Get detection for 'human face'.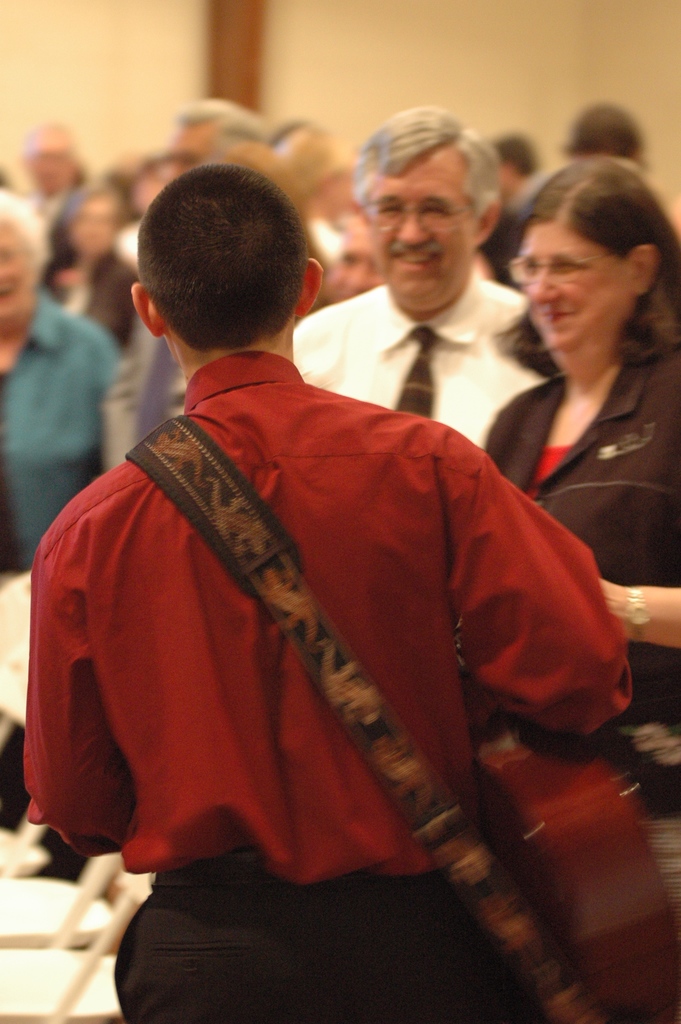
Detection: [368,157,482,305].
